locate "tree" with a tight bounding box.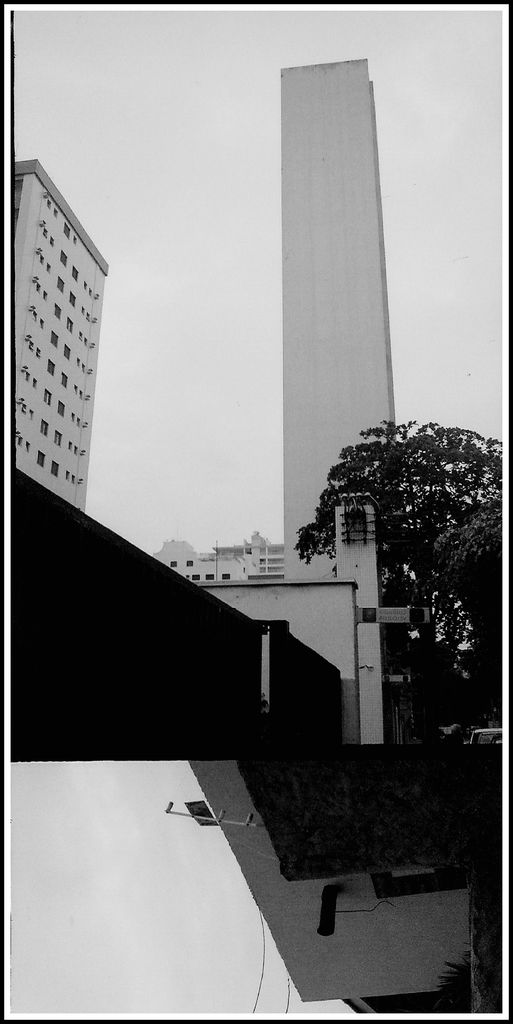
[291,419,511,730].
